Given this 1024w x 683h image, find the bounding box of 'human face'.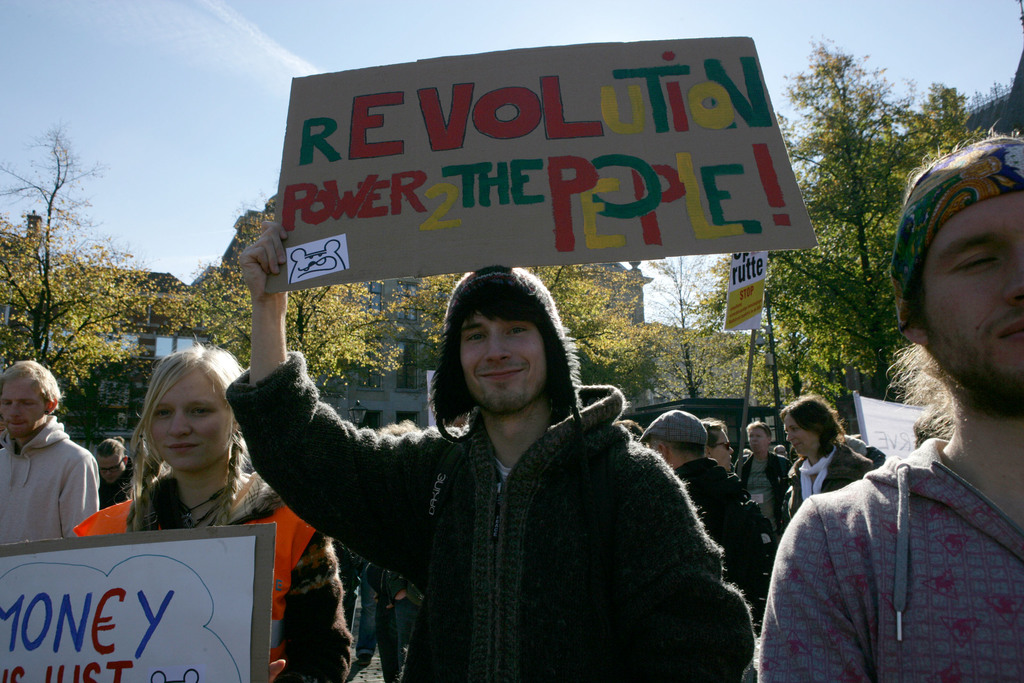
box(713, 428, 734, 469).
